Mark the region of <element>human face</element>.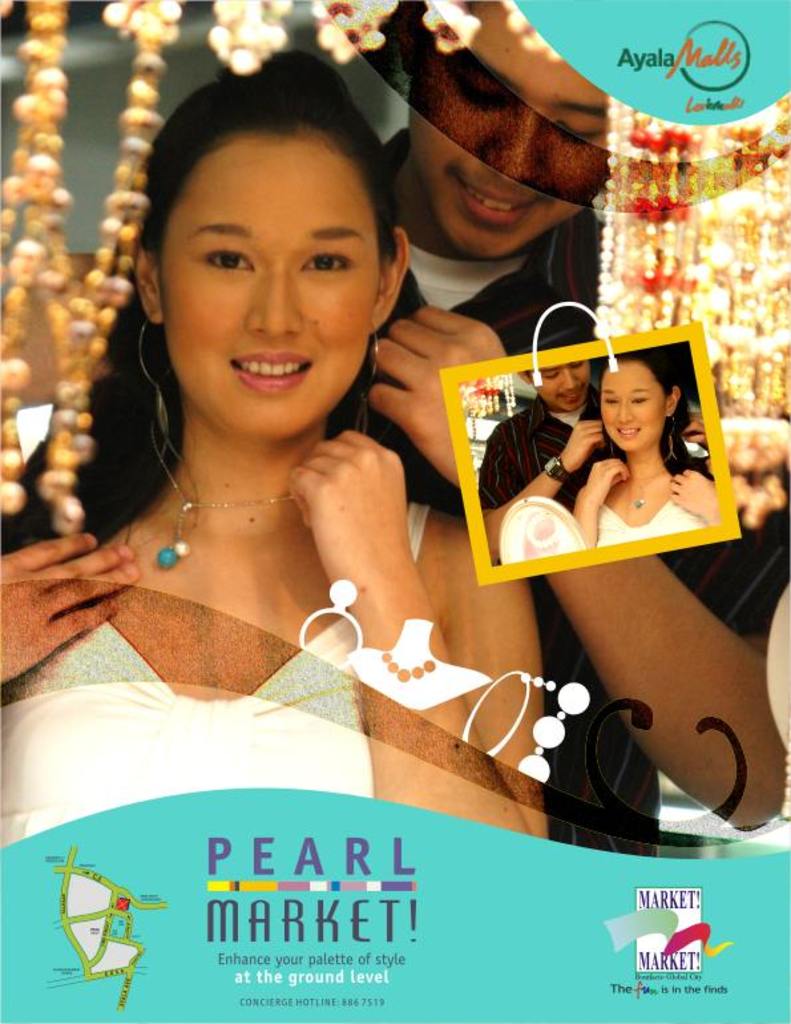
Region: detection(600, 362, 667, 457).
